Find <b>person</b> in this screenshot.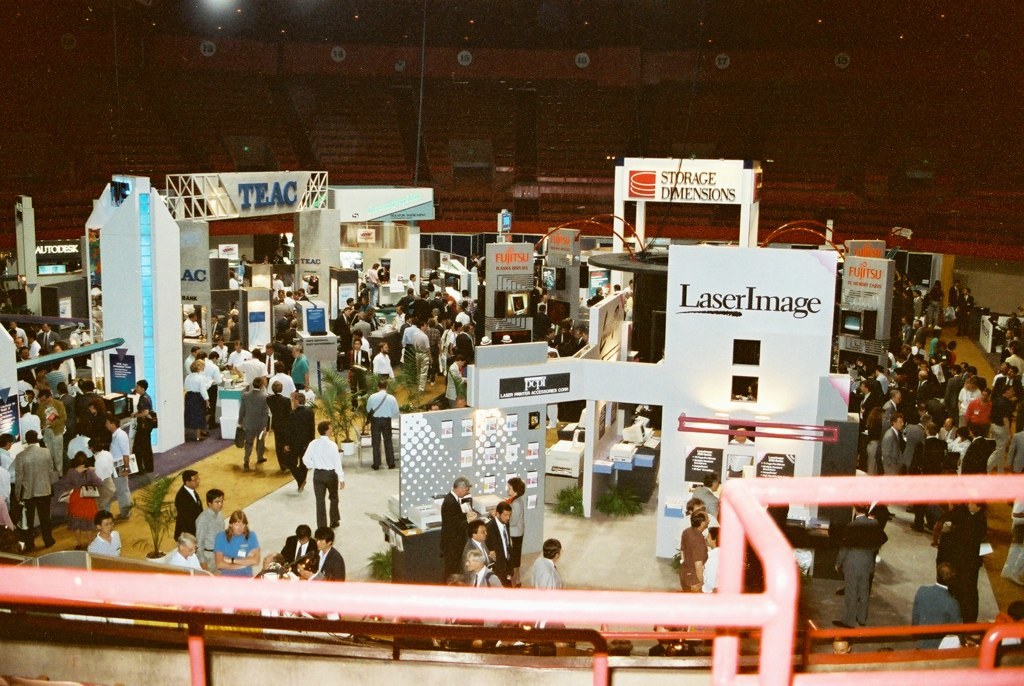
The bounding box for <b>person</b> is select_region(229, 269, 240, 306).
